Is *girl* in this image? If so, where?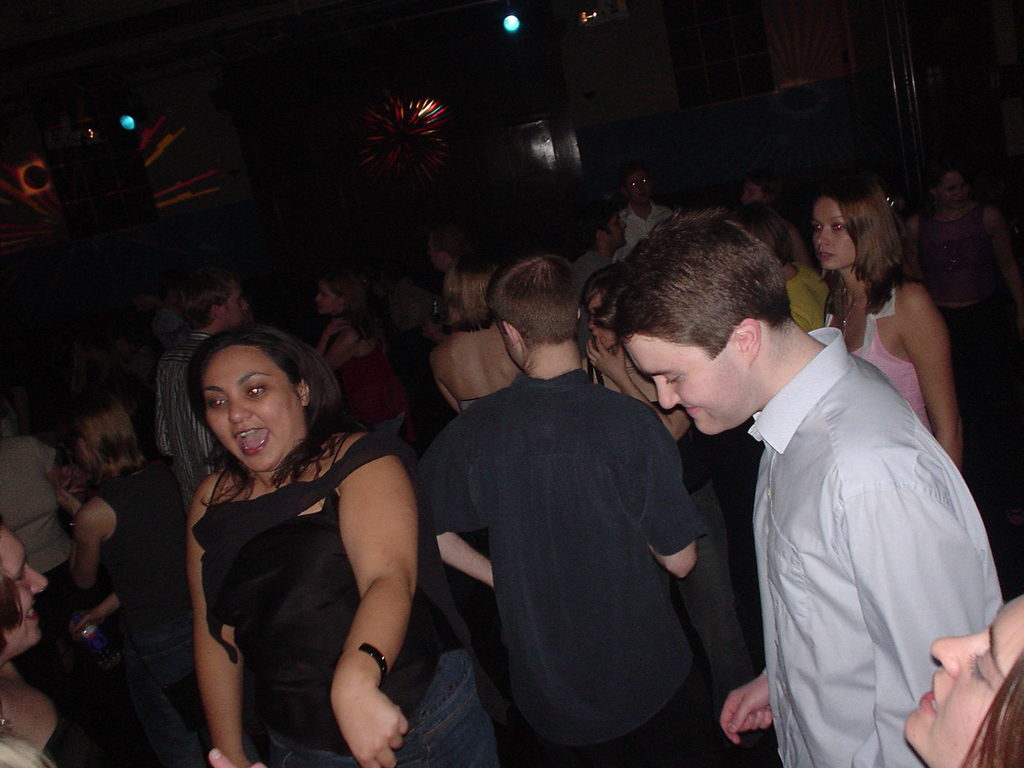
Yes, at (584, 253, 697, 458).
